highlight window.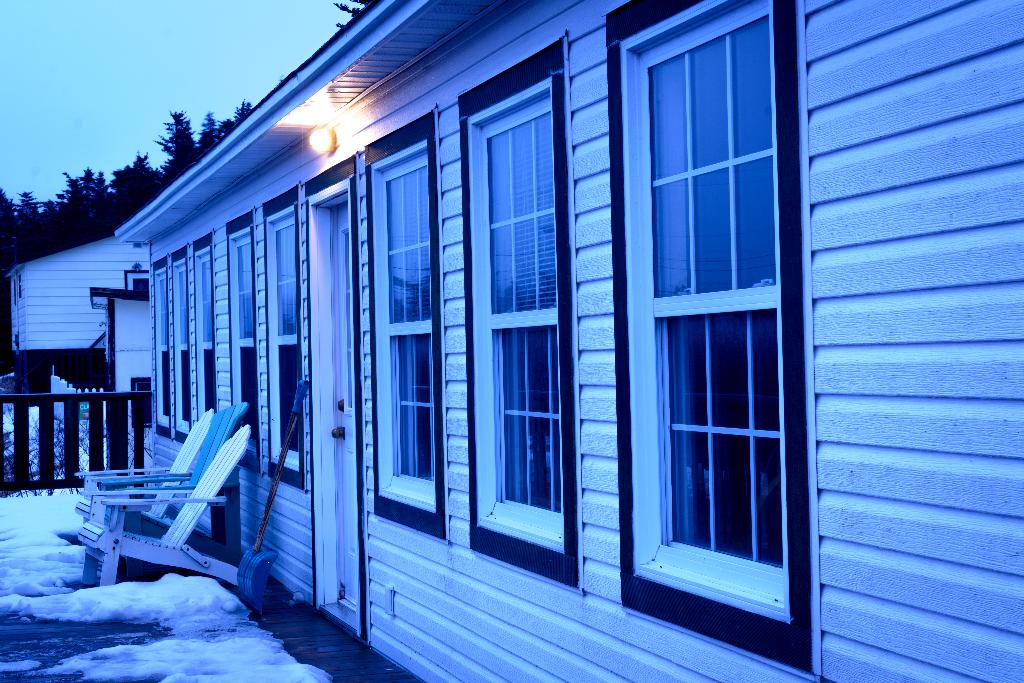
Highlighted region: [602,0,803,646].
